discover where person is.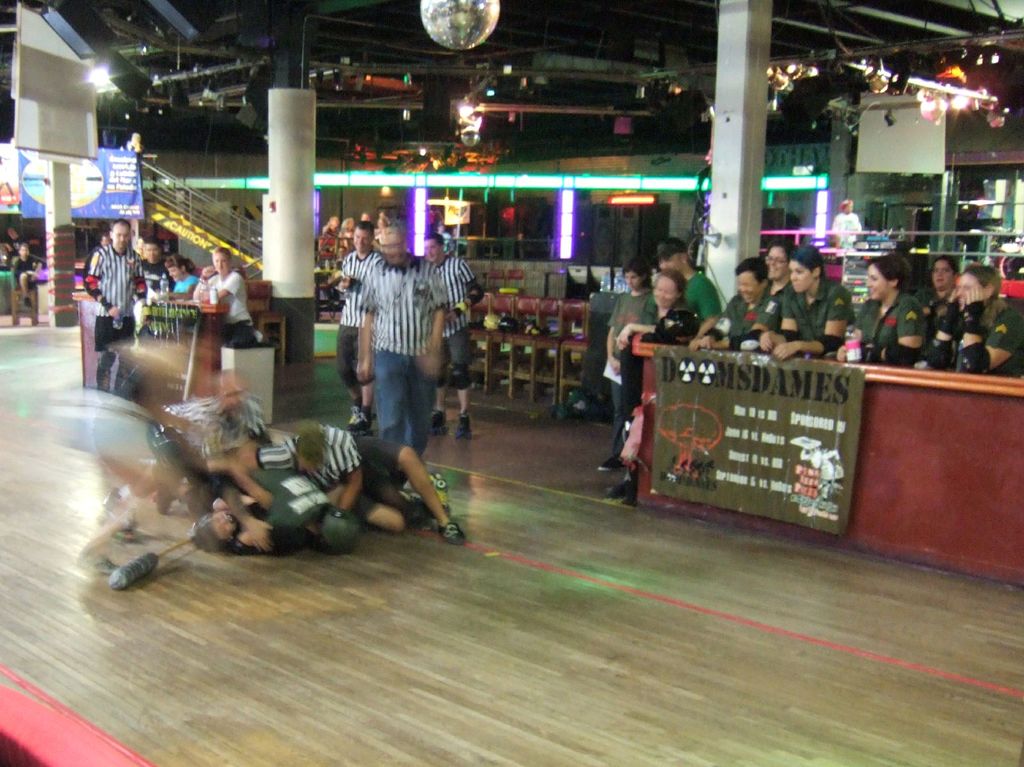
Discovered at (132, 236, 172, 320).
